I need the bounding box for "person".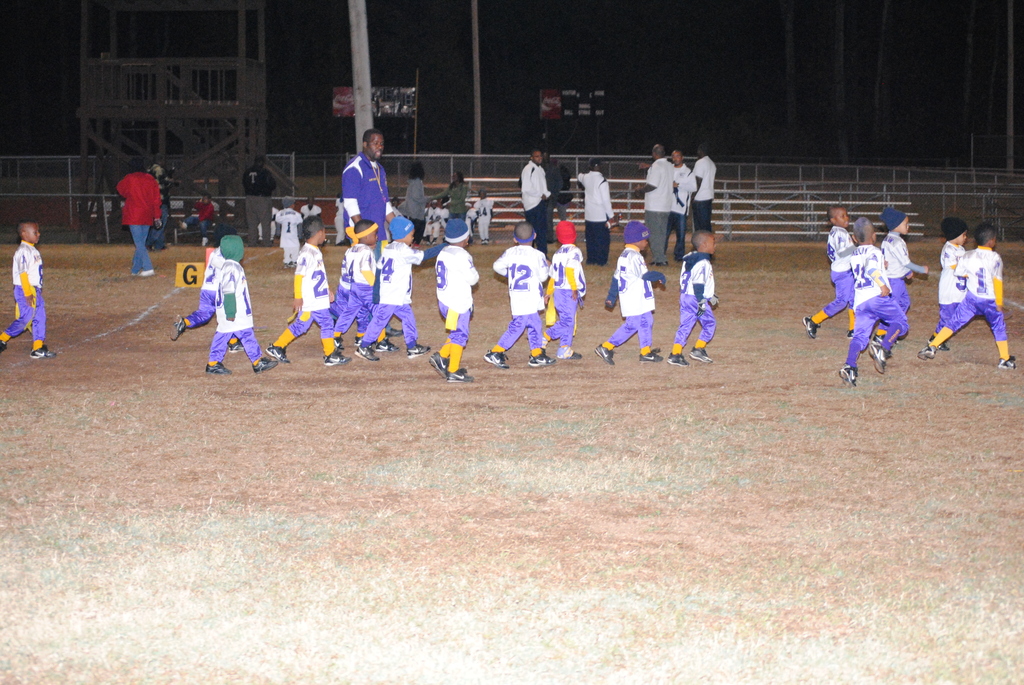
Here it is: {"left": 936, "top": 219, "right": 970, "bottom": 349}.
